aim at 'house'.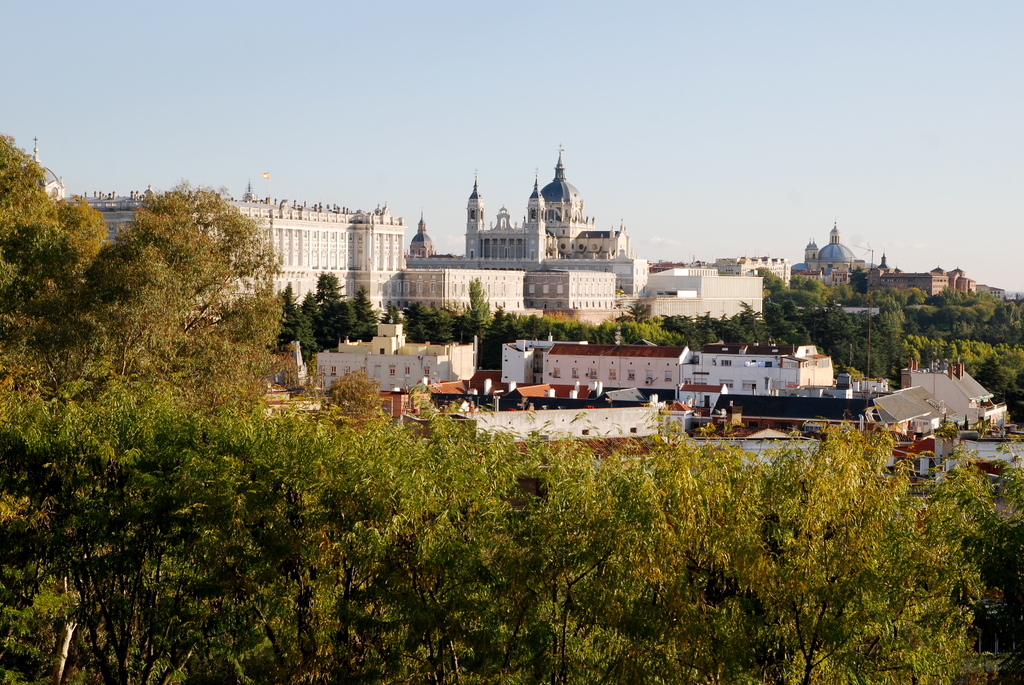
Aimed at [left=569, top=226, right=629, bottom=261].
